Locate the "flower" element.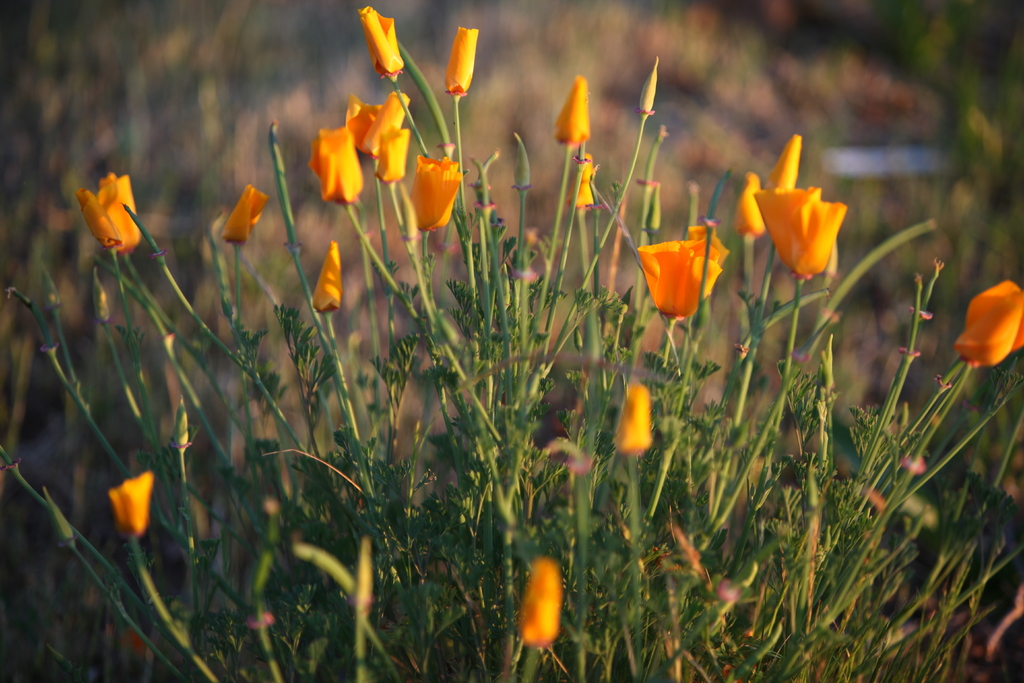
Element bbox: [310, 242, 345, 314].
